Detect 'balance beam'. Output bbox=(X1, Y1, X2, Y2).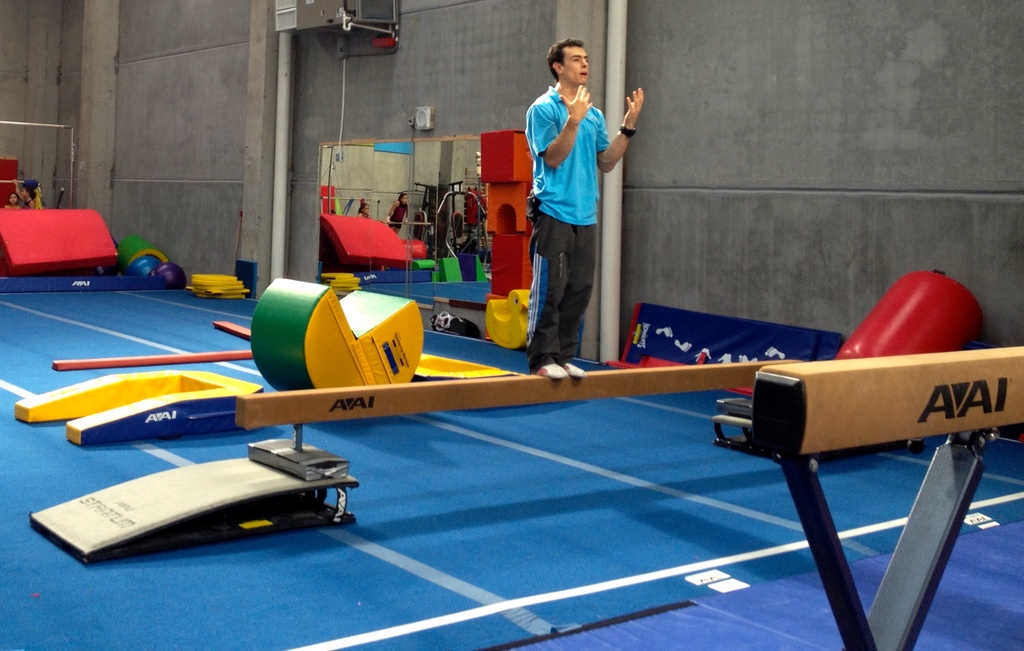
bbox=(234, 360, 800, 430).
